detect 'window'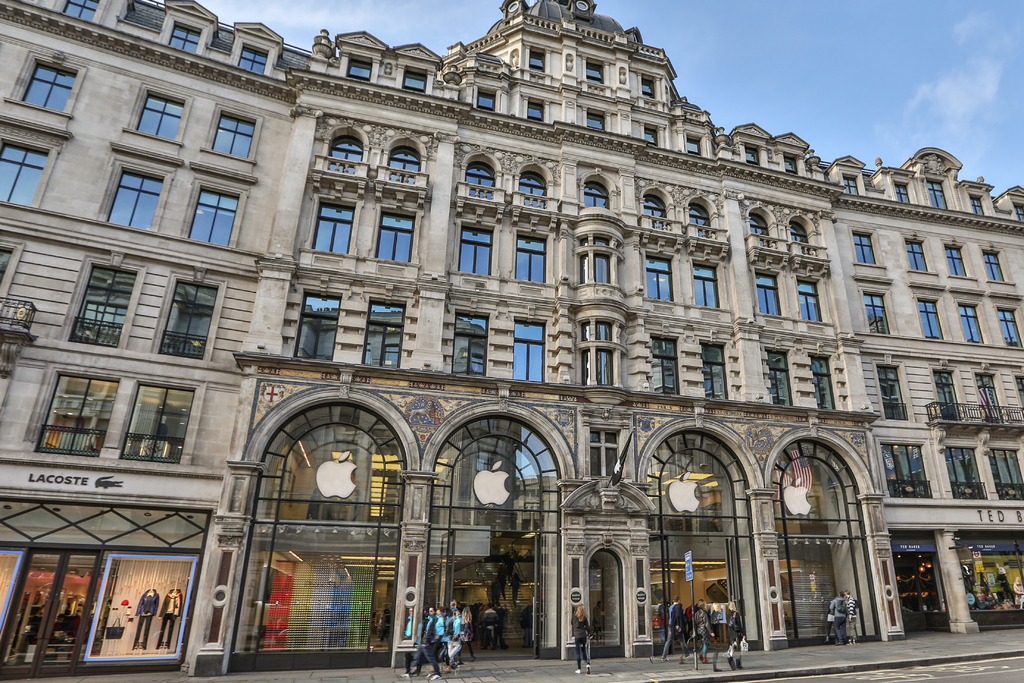
l=756, t=272, r=781, b=317
